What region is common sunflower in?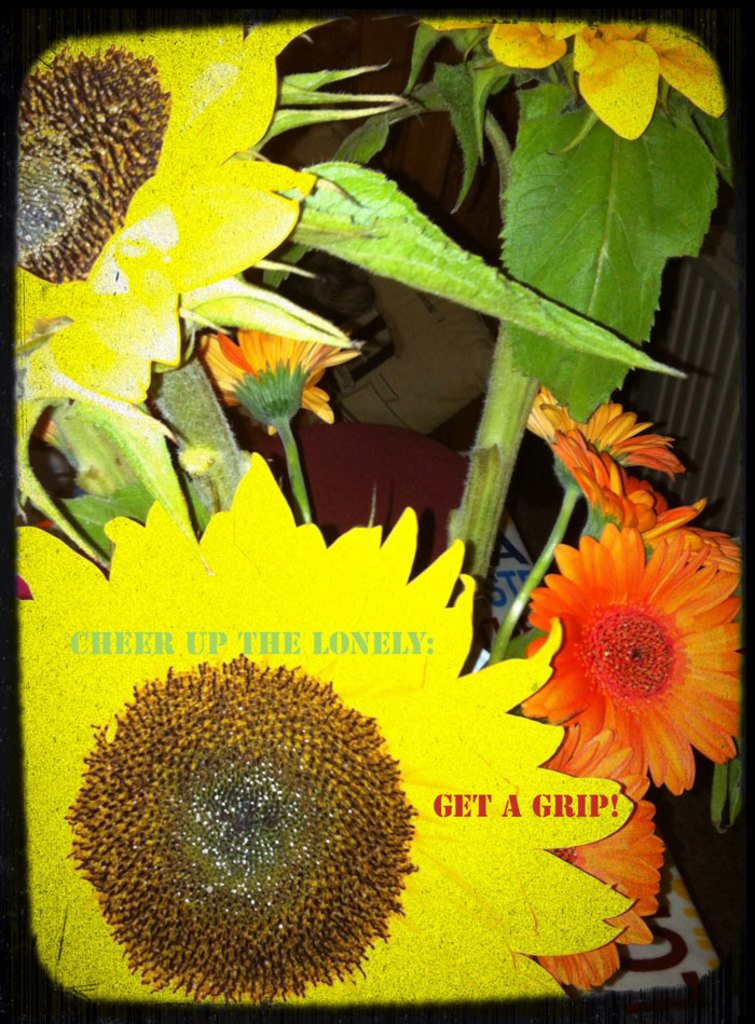
locate(31, 535, 637, 1019).
